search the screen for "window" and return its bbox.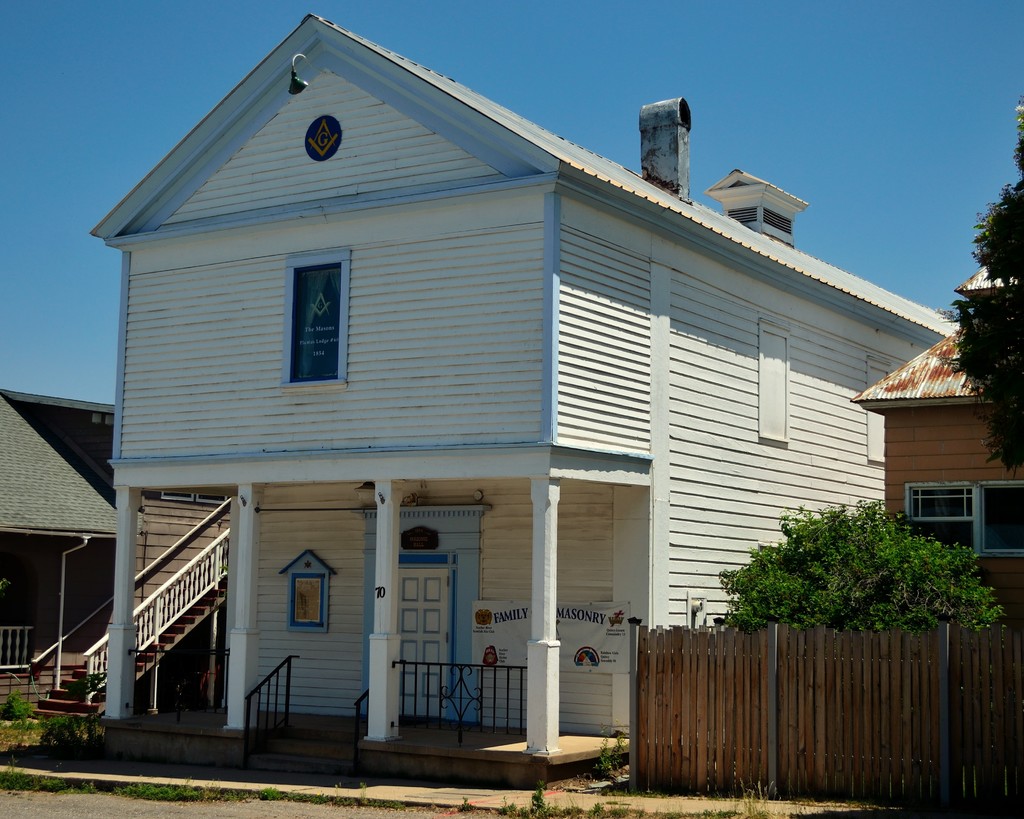
Found: 979:477:1023:553.
